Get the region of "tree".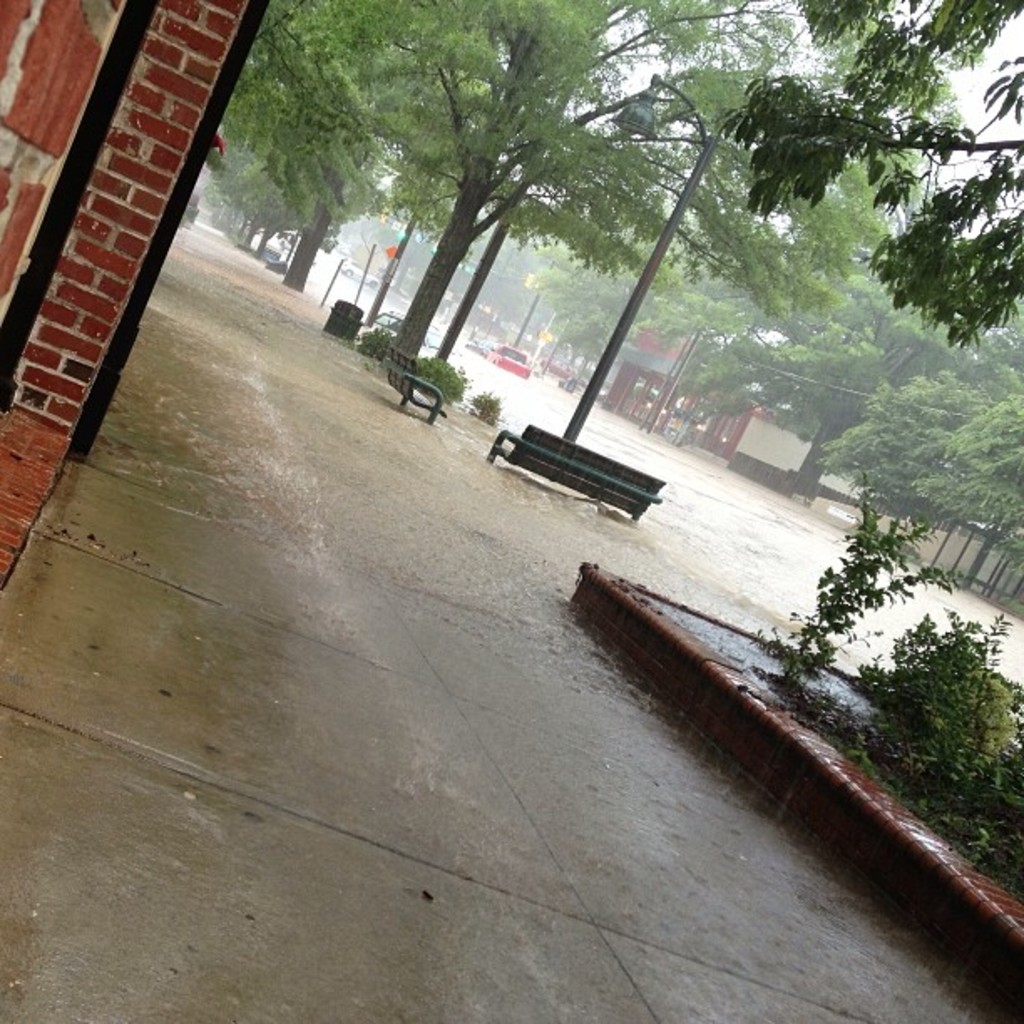
region(723, 0, 1022, 348).
